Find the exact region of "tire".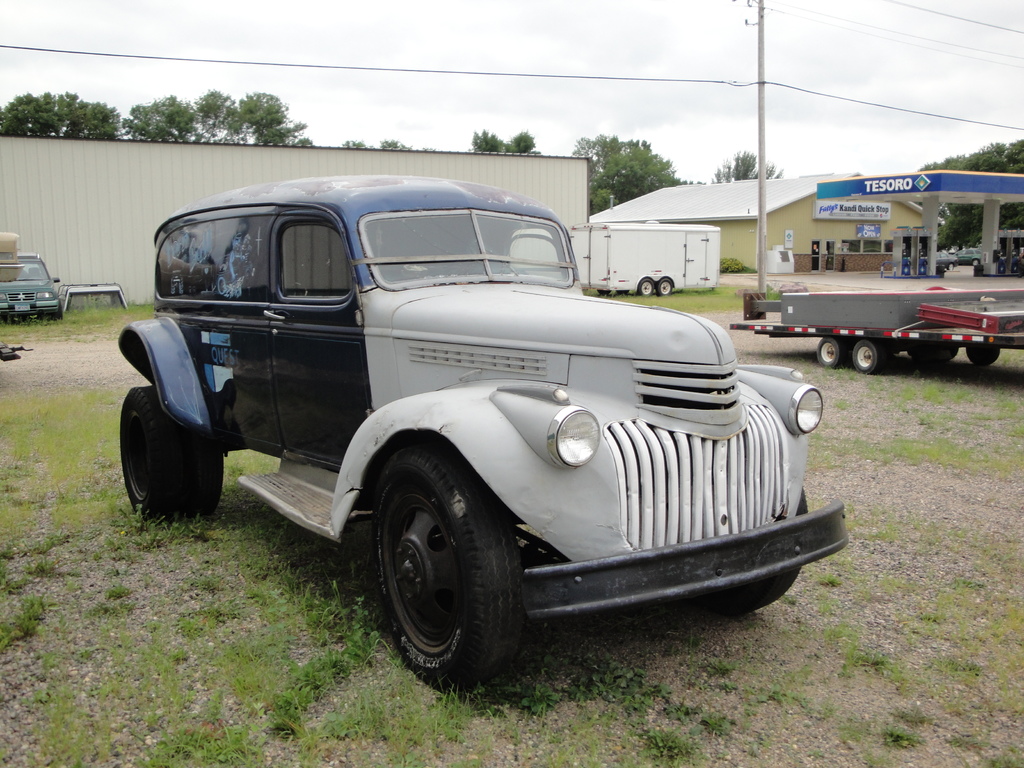
Exact region: 853 338 885 371.
